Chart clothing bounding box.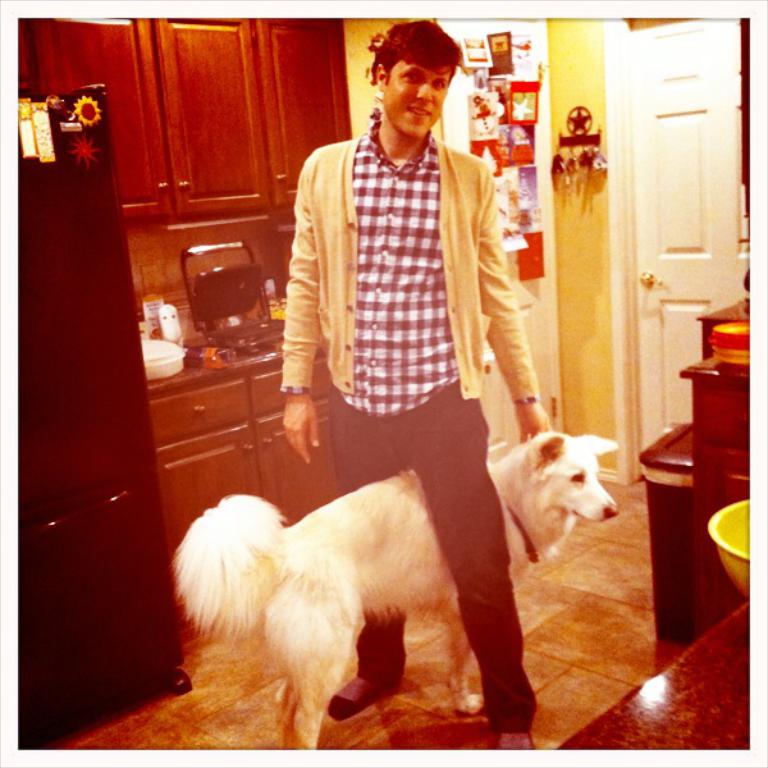
Charted: l=301, t=86, r=579, b=609.
